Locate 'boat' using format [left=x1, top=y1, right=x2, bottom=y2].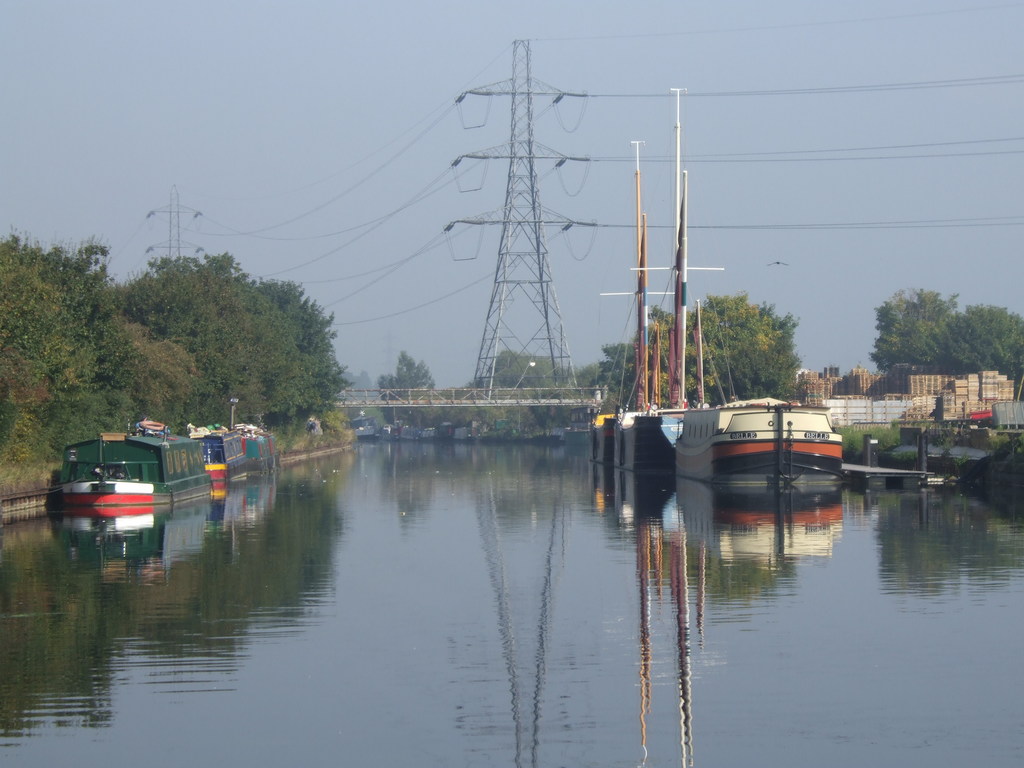
[left=611, top=86, right=724, bottom=473].
